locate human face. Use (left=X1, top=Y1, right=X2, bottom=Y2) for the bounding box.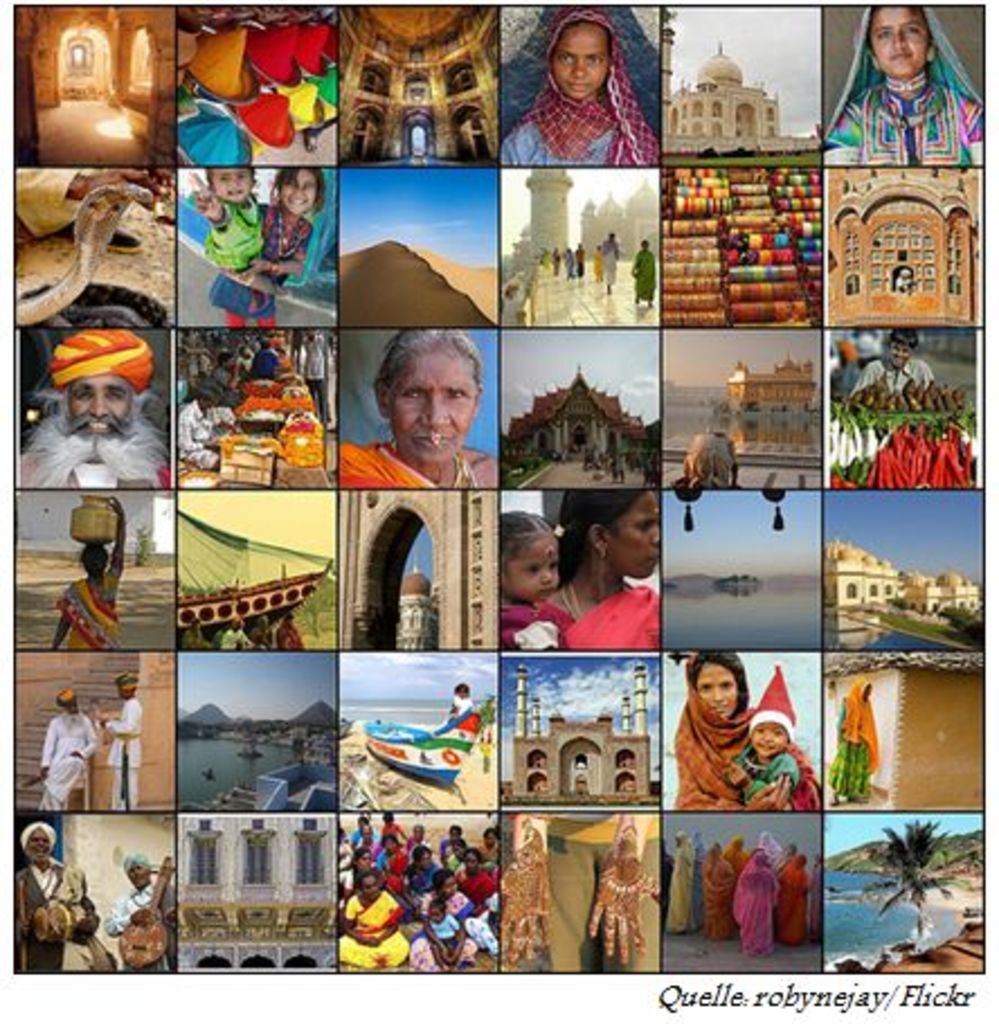
(left=619, top=493, right=666, bottom=572).
